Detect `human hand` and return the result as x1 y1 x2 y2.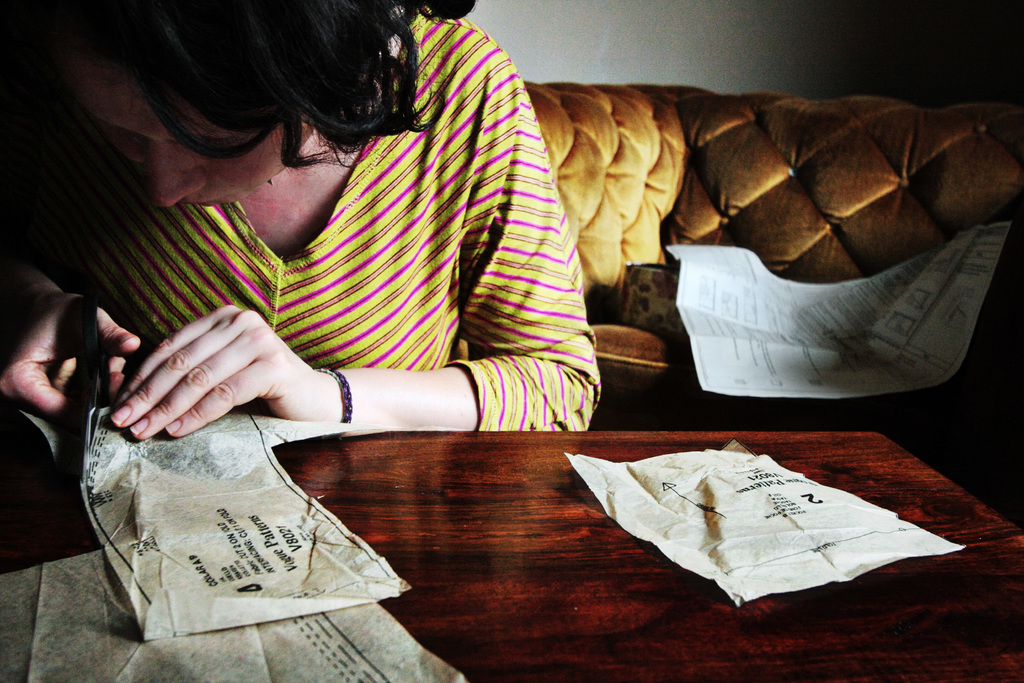
81 305 337 444.
